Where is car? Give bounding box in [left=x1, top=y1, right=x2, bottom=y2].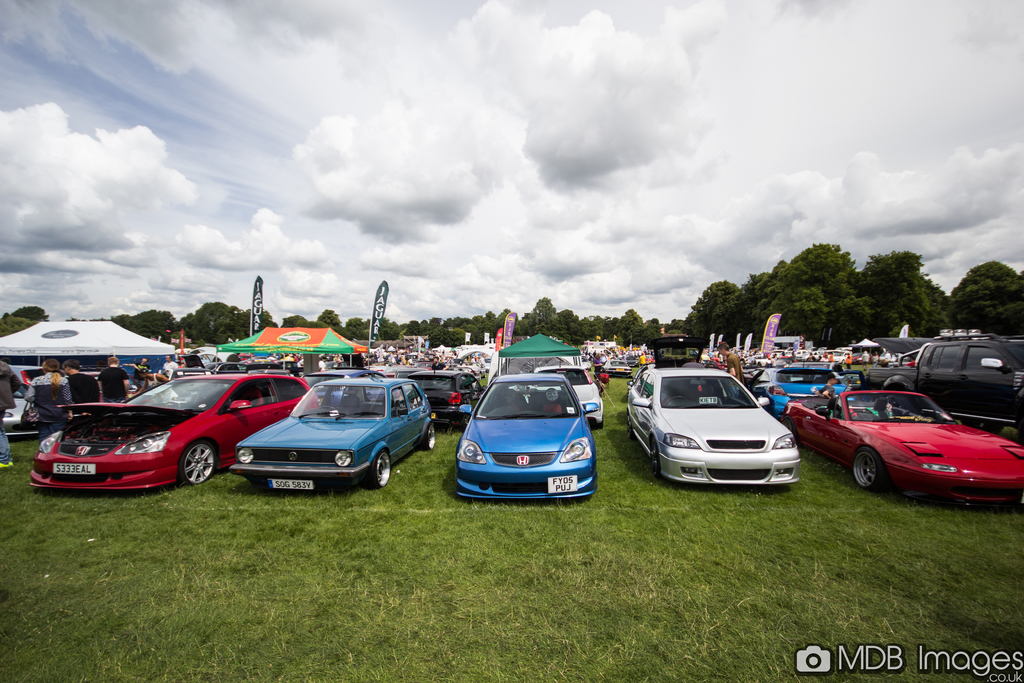
[left=745, top=360, right=842, bottom=402].
